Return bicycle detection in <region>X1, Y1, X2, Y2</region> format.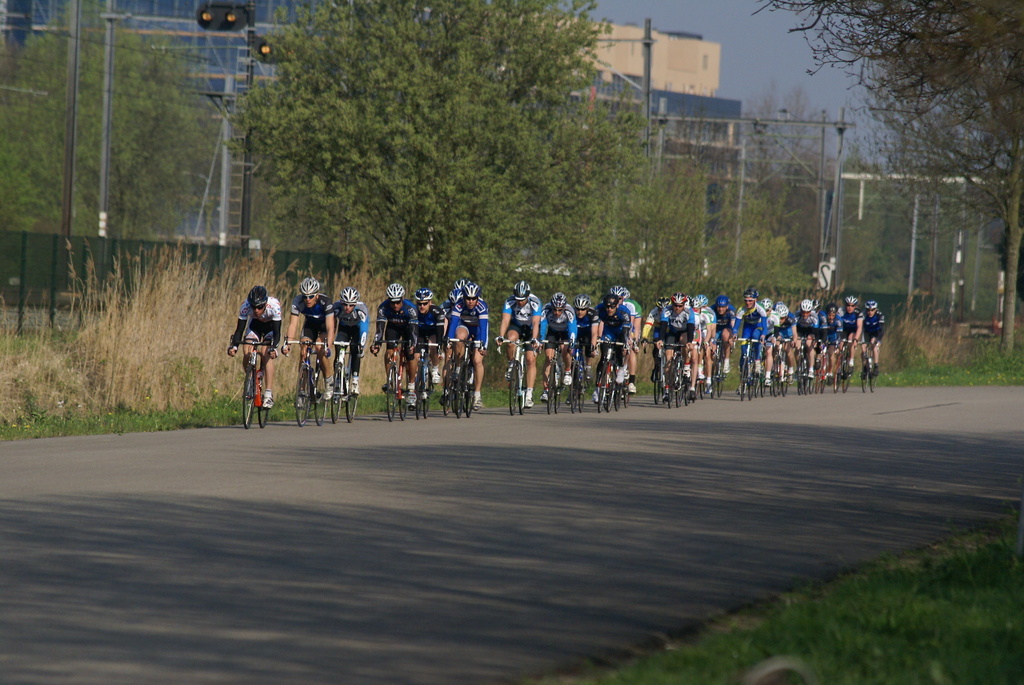
<region>738, 338, 760, 402</region>.
